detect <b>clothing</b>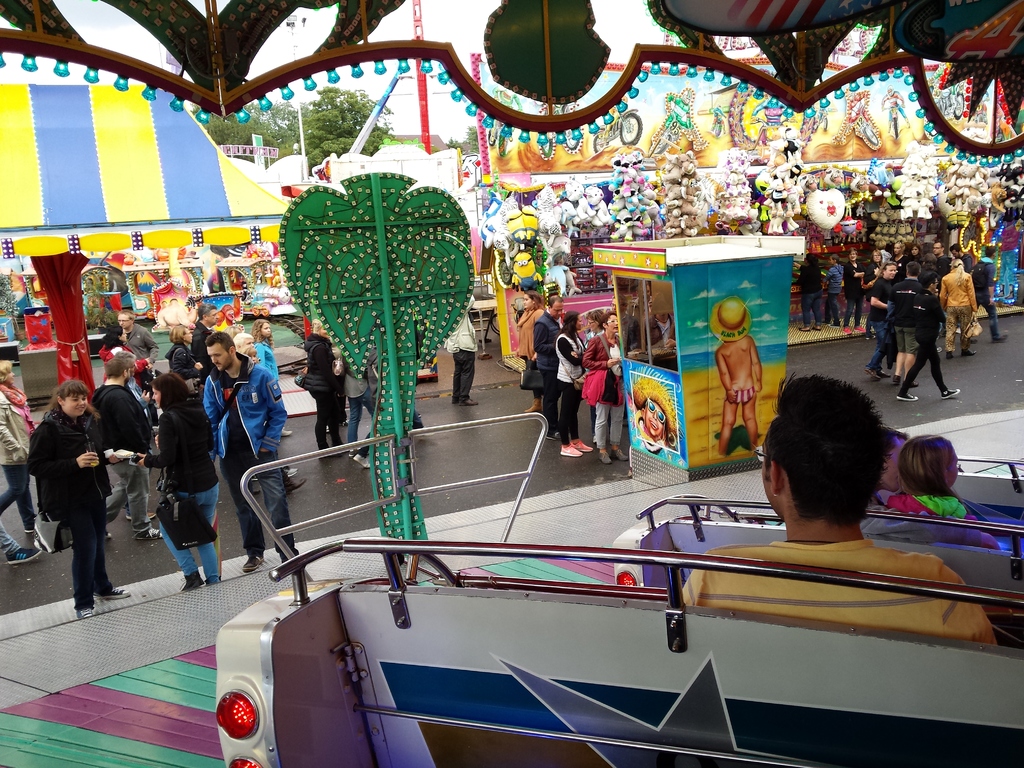
935/253/944/272
